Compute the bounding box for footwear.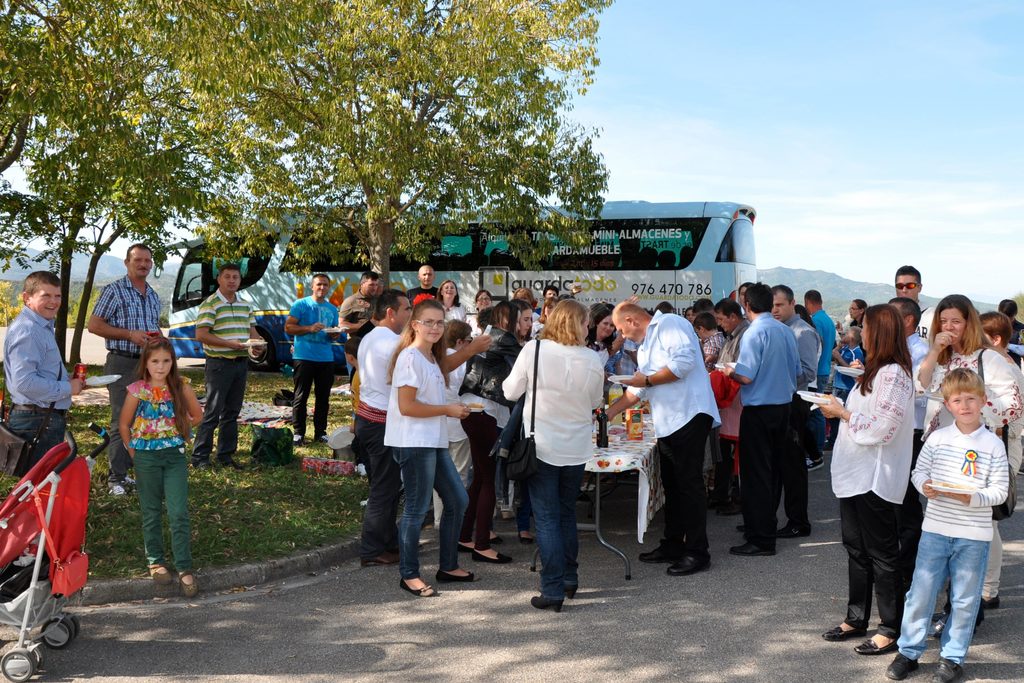
bbox=[520, 534, 534, 543].
